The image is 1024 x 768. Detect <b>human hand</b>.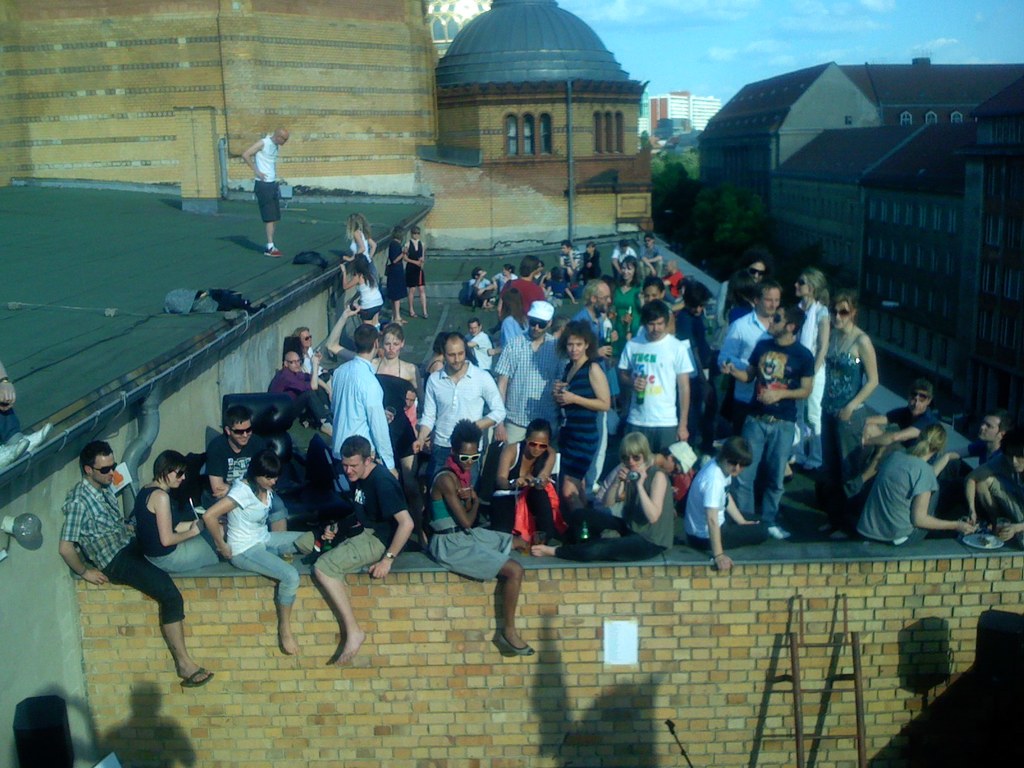
Detection: crop(969, 513, 981, 523).
